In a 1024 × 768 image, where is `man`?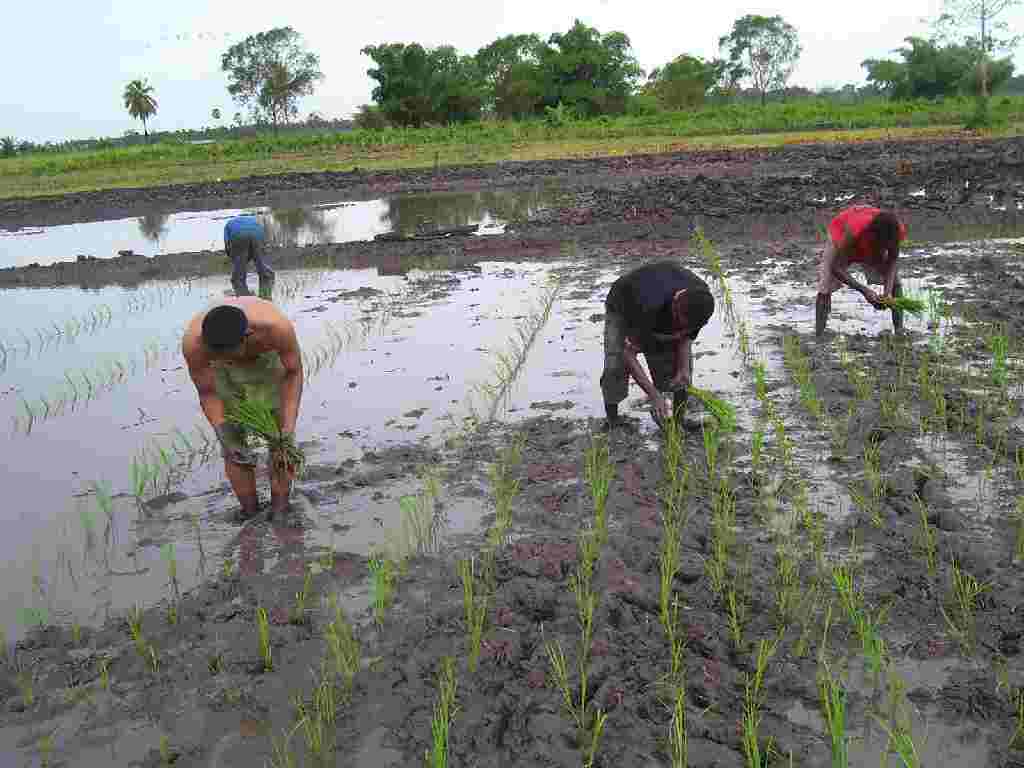
180/296/309/520.
